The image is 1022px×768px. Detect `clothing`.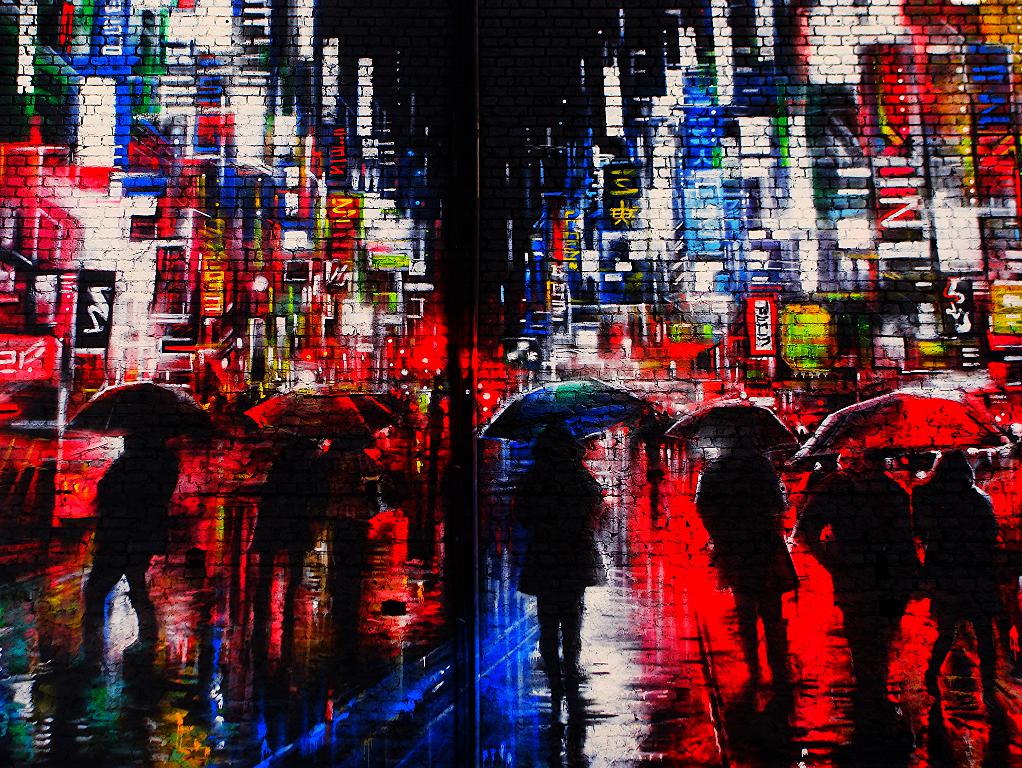
Detection: detection(257, 449, 312, 607).
